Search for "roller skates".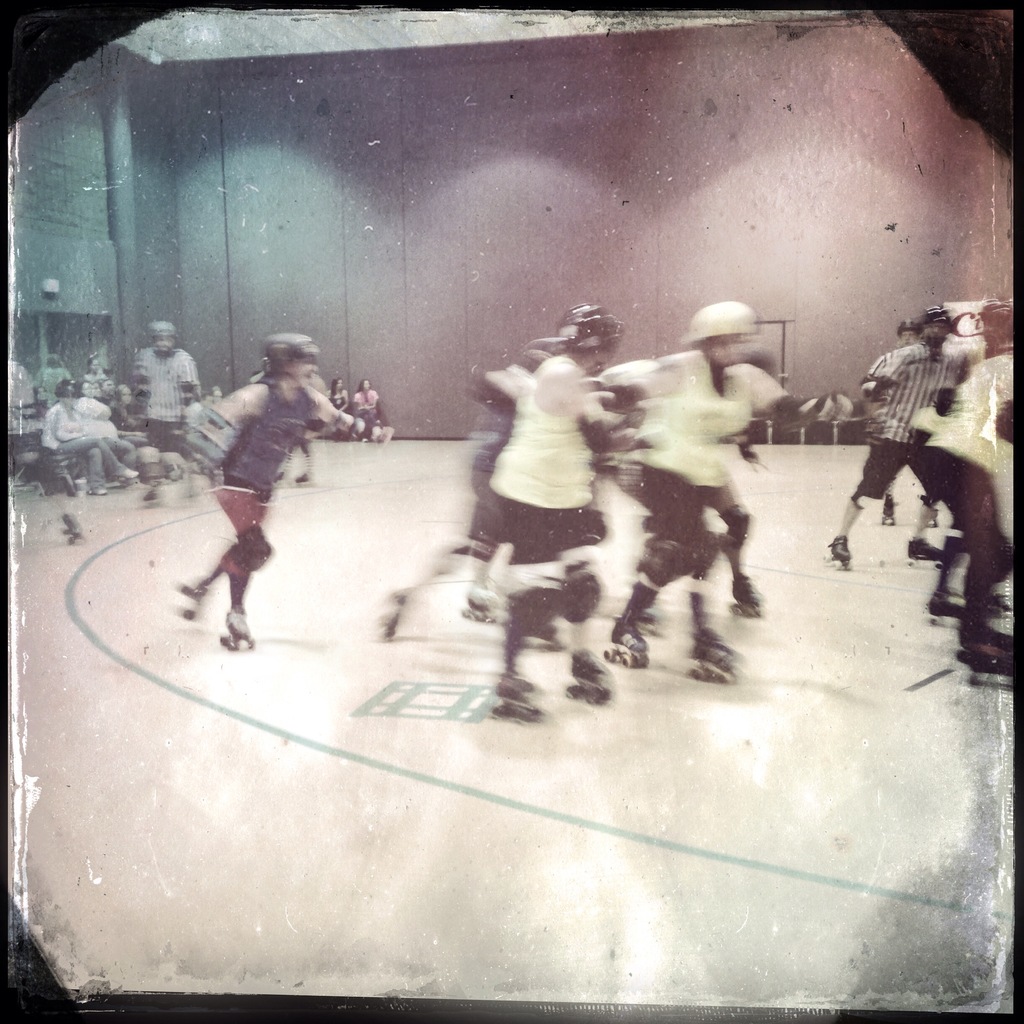
Found at Rect(180, 583, 209, 620).
